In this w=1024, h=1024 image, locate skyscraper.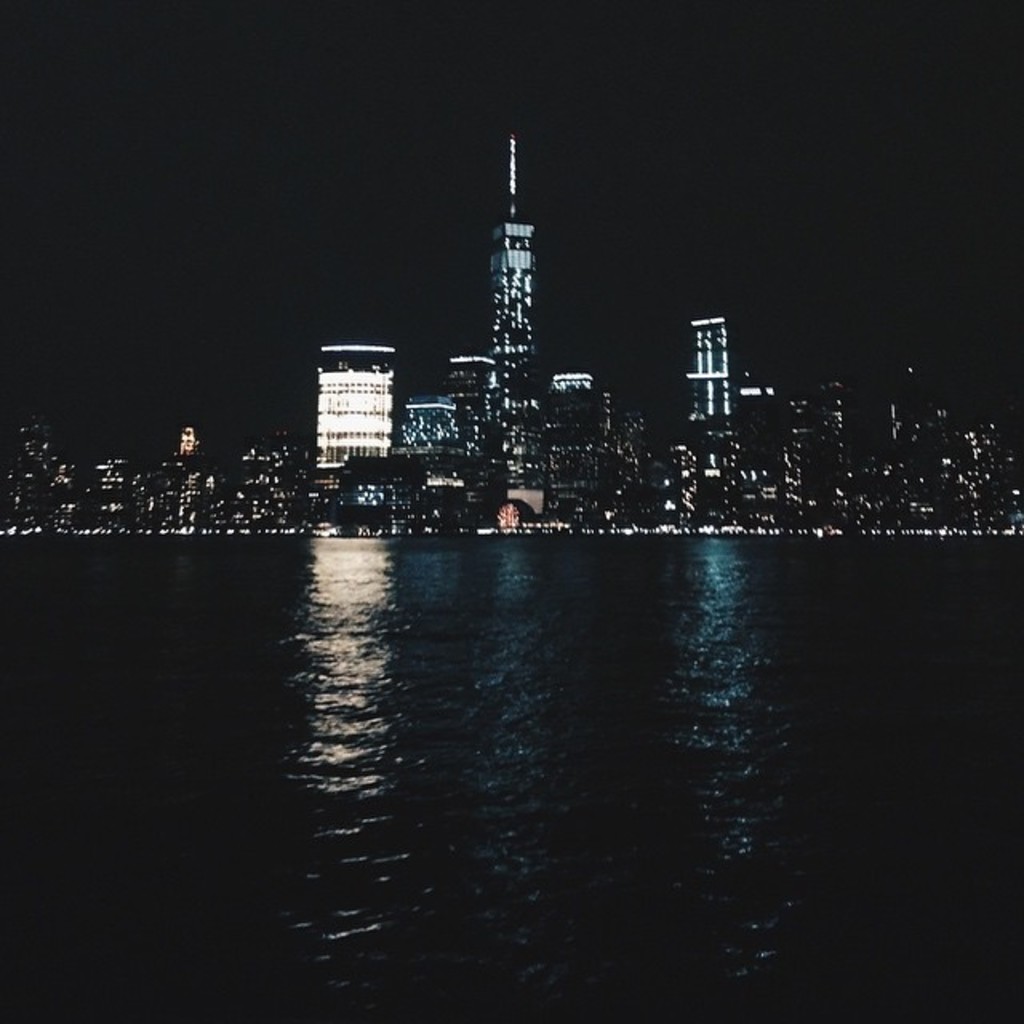
Bounding box: (549,362,645,523).
